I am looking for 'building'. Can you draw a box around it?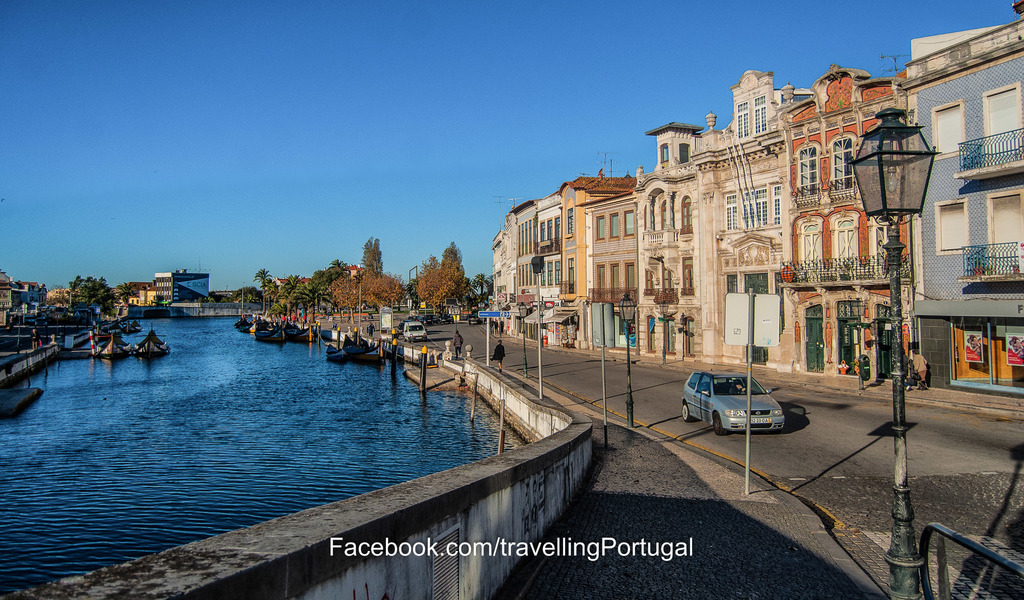
Sure, the bounding box is detection(17, 278, 49, 306).
